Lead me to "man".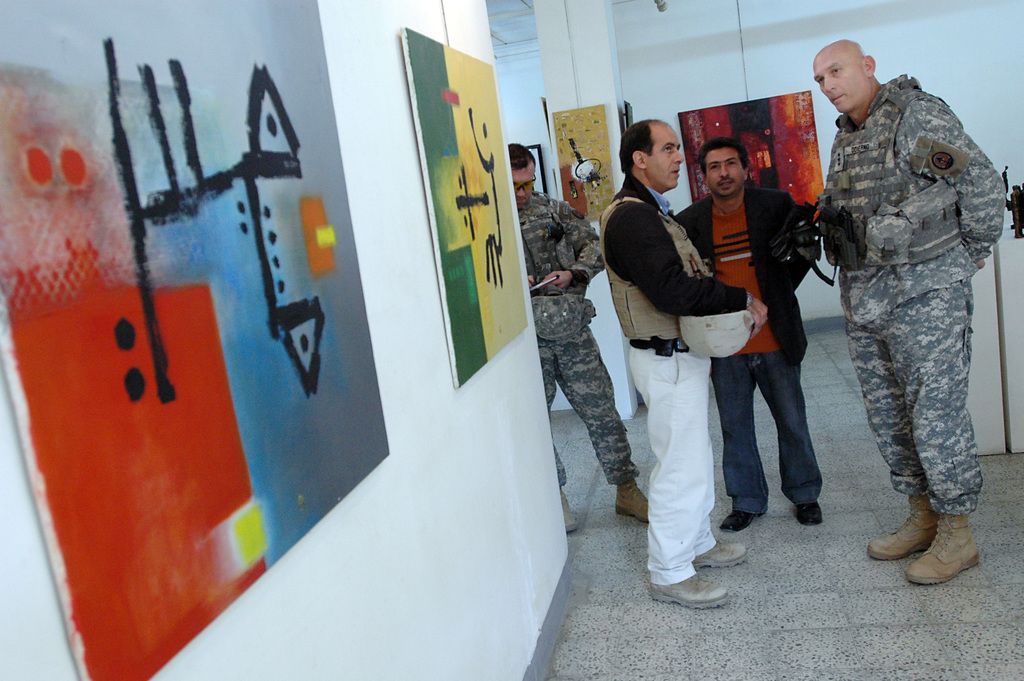
Lead to [507, 140, 652, 544].
